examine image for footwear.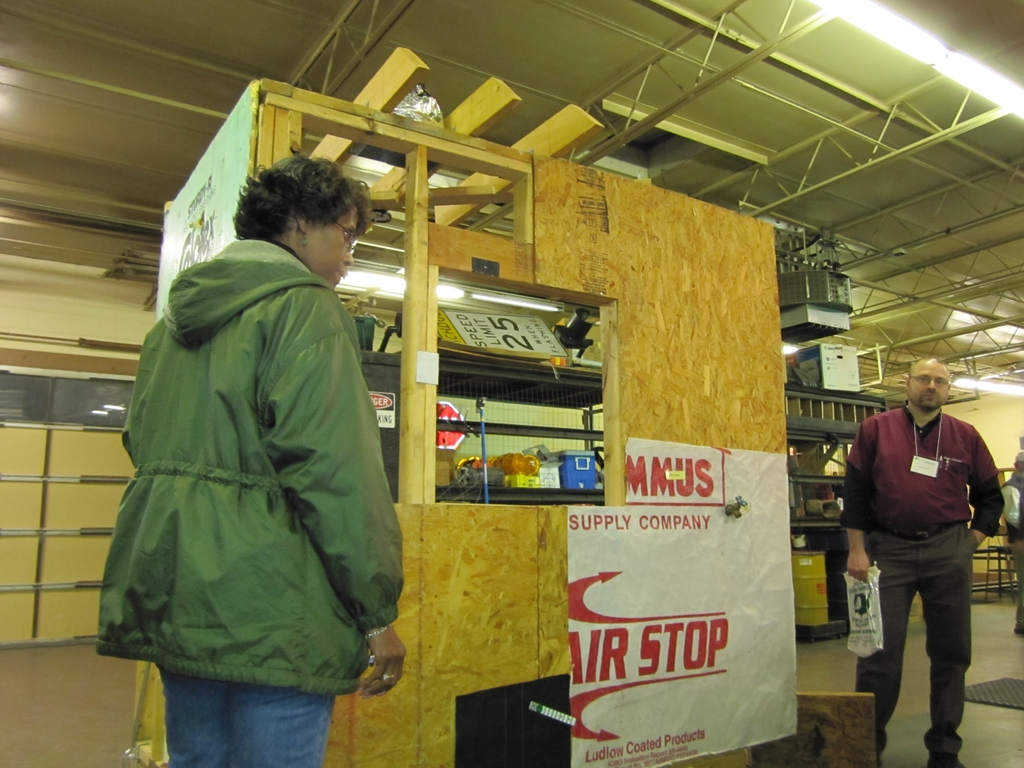
Examination result: rect(1011, 626, 1023, 637).
